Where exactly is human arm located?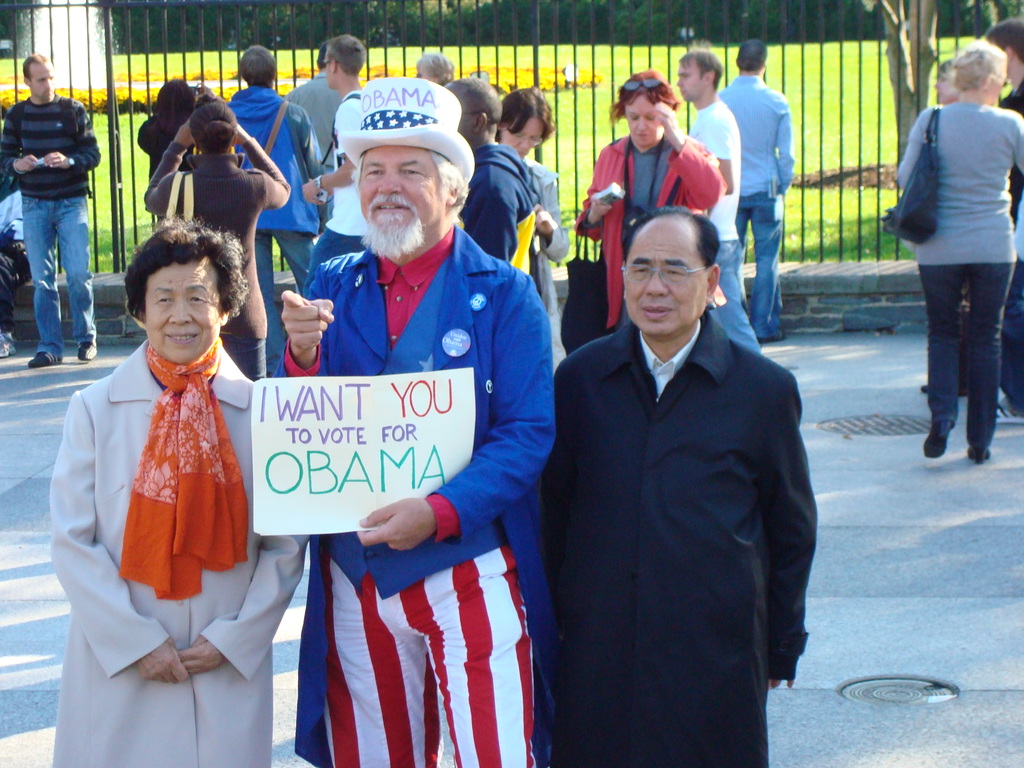
Its bounding box is <box>765,389,817,689</box>.
